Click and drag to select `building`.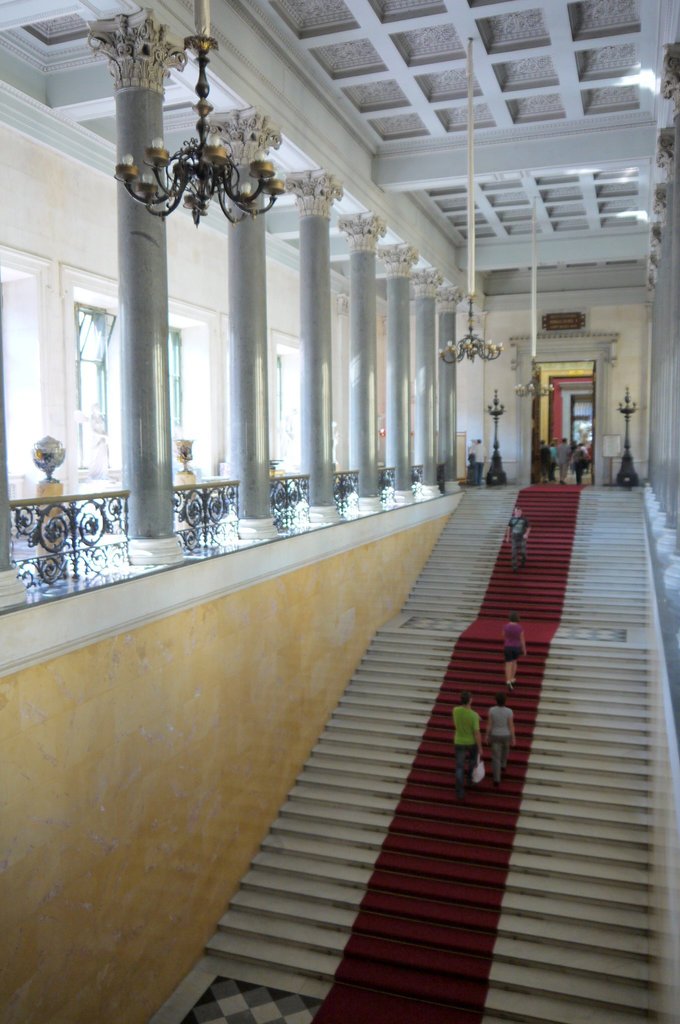
Selection: (0,3,679,1023).
